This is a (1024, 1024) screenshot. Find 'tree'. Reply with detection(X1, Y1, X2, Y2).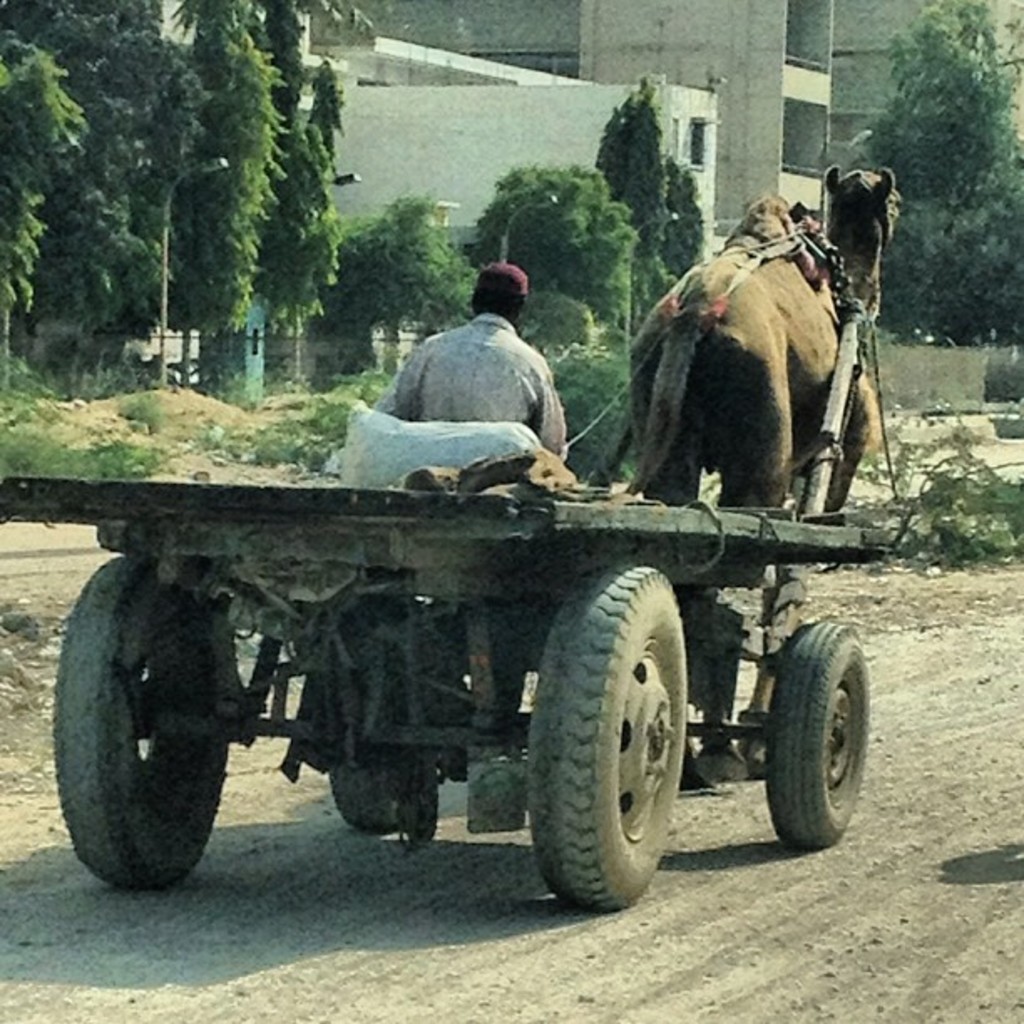
detection(167, 0, 284, 338).
